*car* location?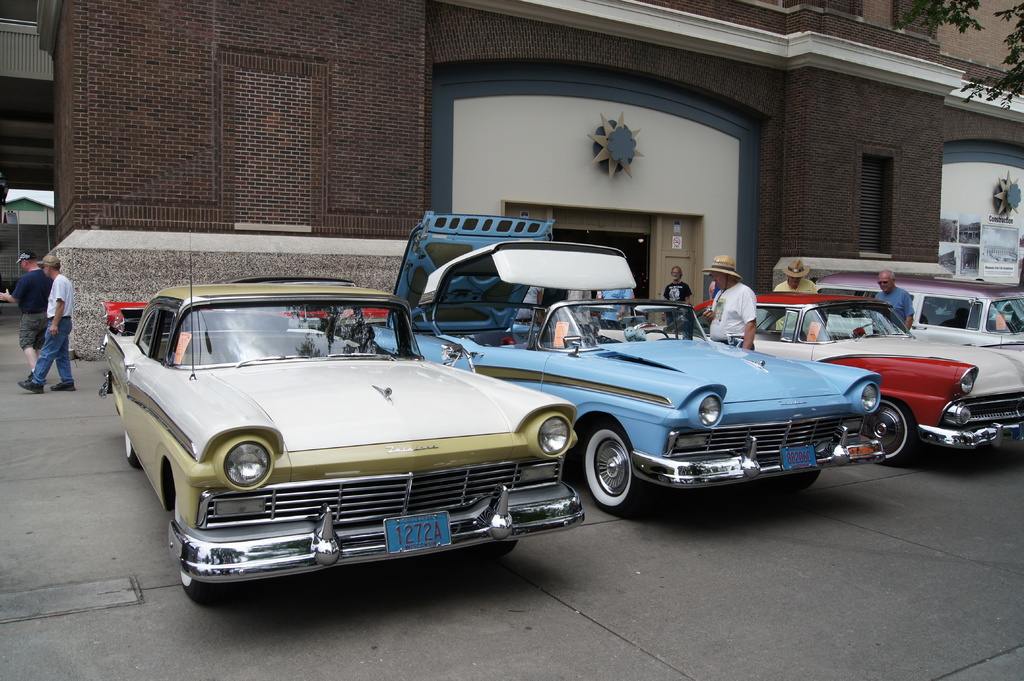
x1=371 y1=209 x2=881 y2=517
